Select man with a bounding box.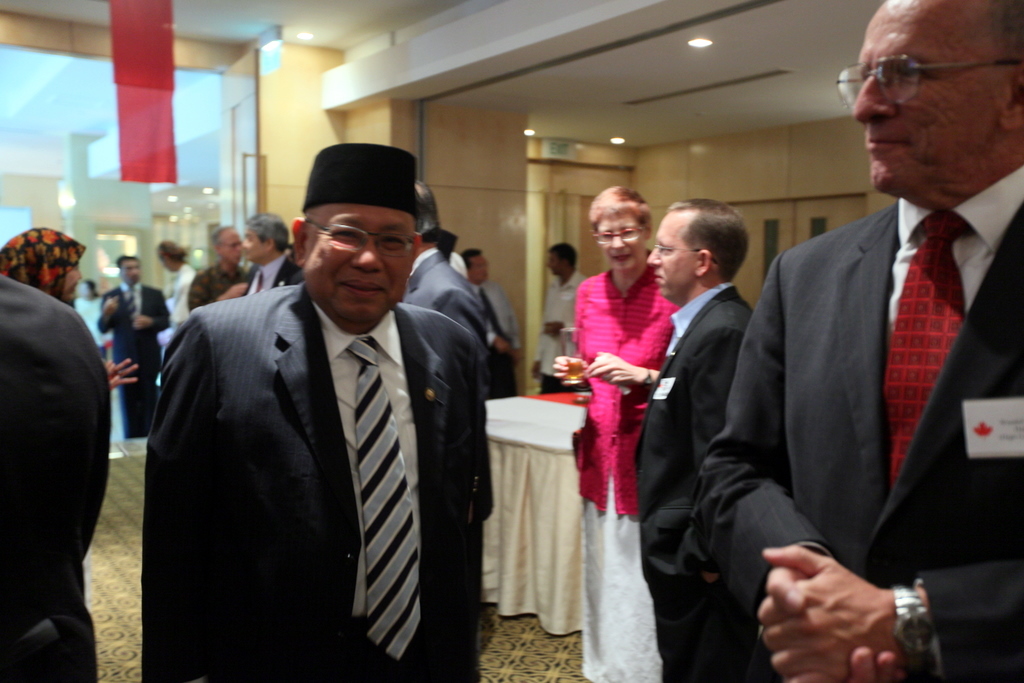
x1=696, y1=0, x2=1023, y2=682.
